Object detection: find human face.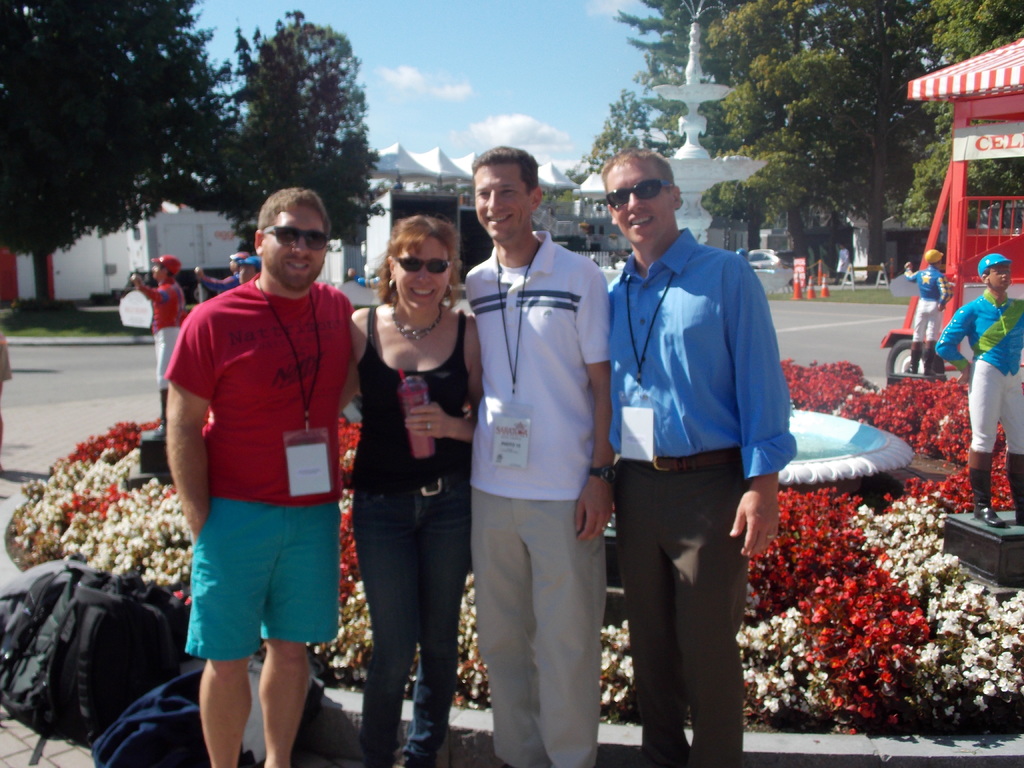
[left=396, top=239, right=443, bottom=317].
